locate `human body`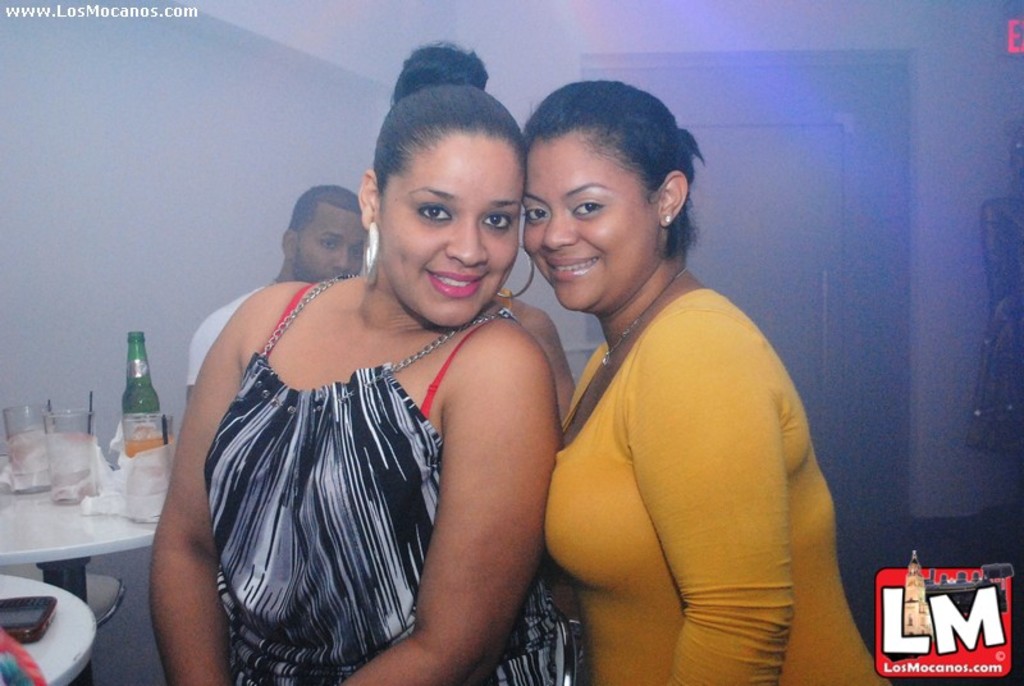
[161,141,599,676]
